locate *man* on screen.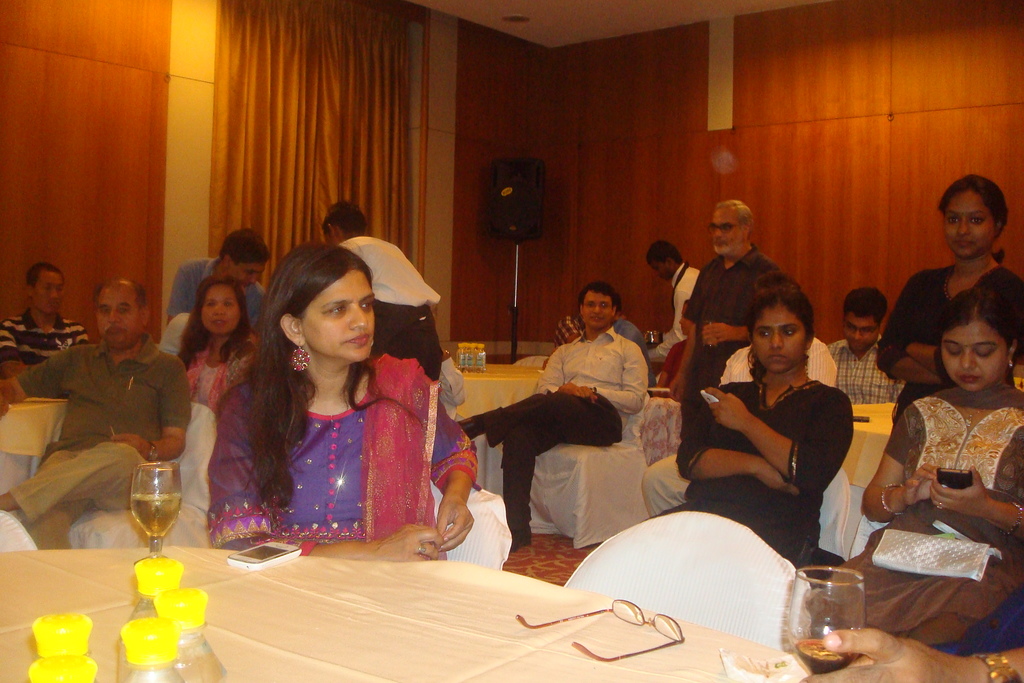
On screen at {"x1": 553, "y1": 309, "x2": 584, "y2": 347}.
